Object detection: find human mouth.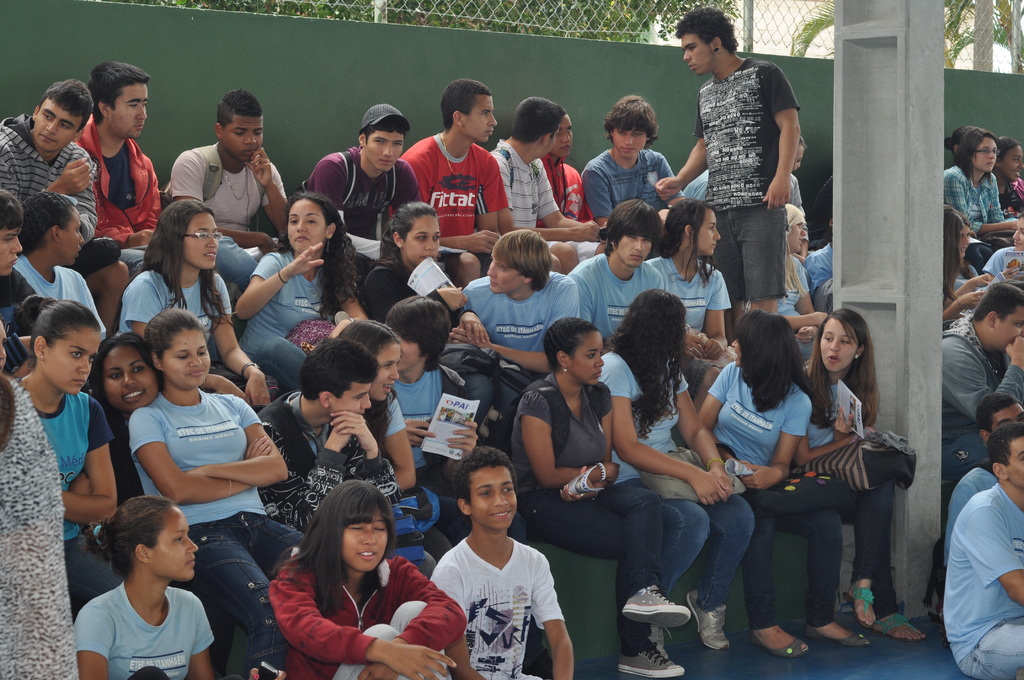
<region>828, 354, 841, 362</region>.
